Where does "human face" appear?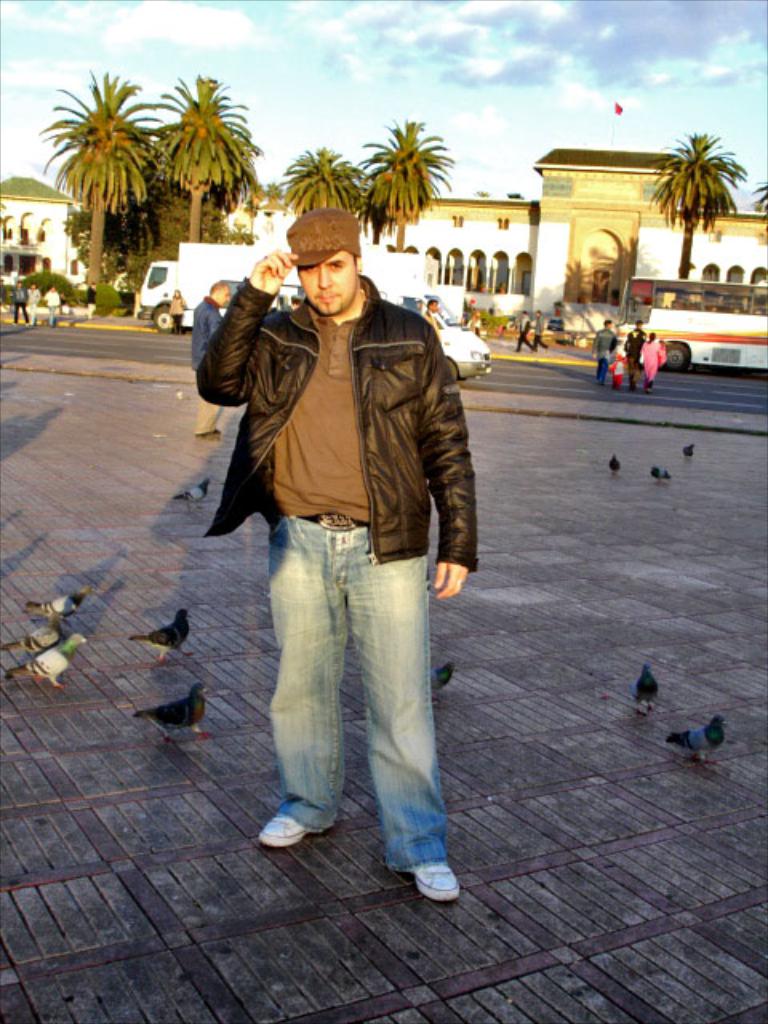
Appears at x1=214, y1=285, x2=232, y2=310.
